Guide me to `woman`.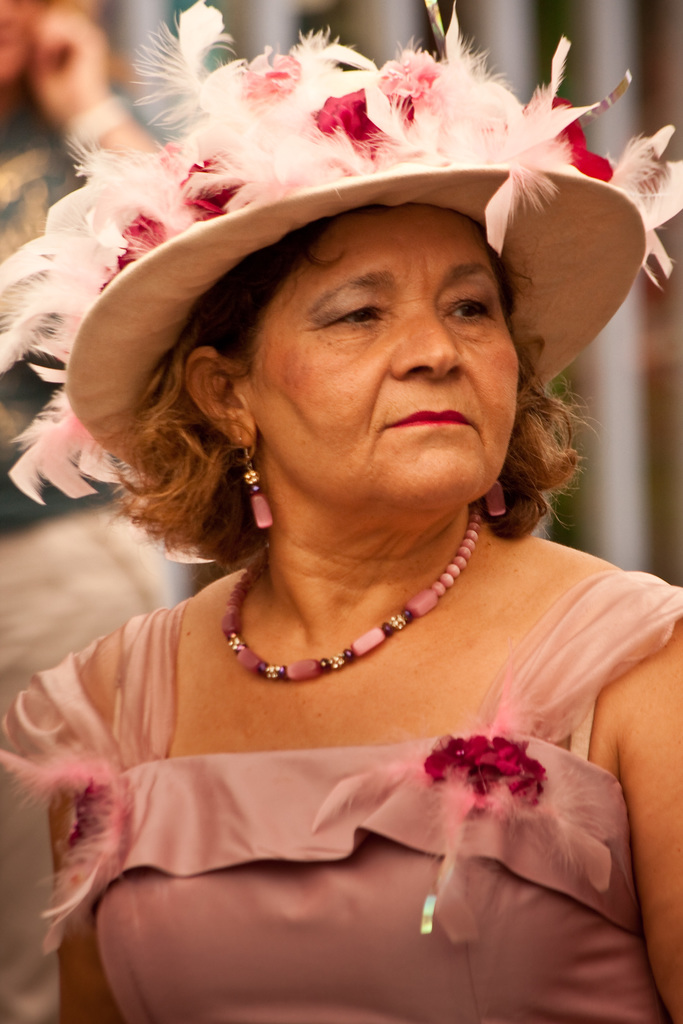
Guidance: bbox=(0, 0, 682, 1023).
